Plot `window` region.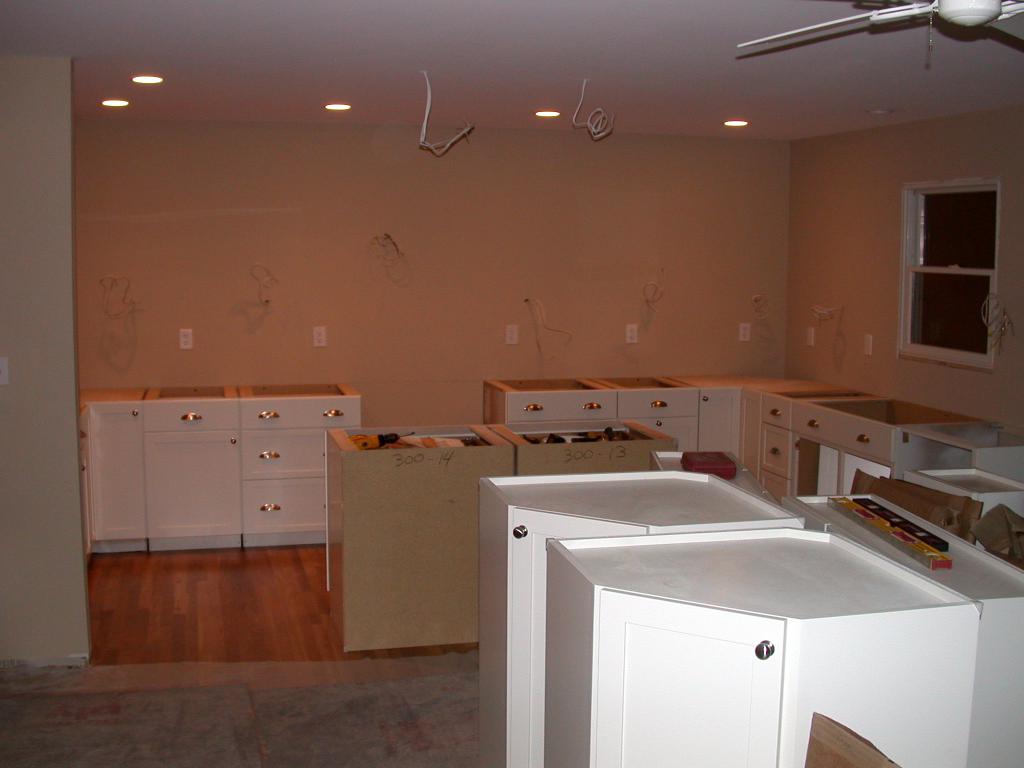
Plotted at detection(900, 161, 1005, 348).
